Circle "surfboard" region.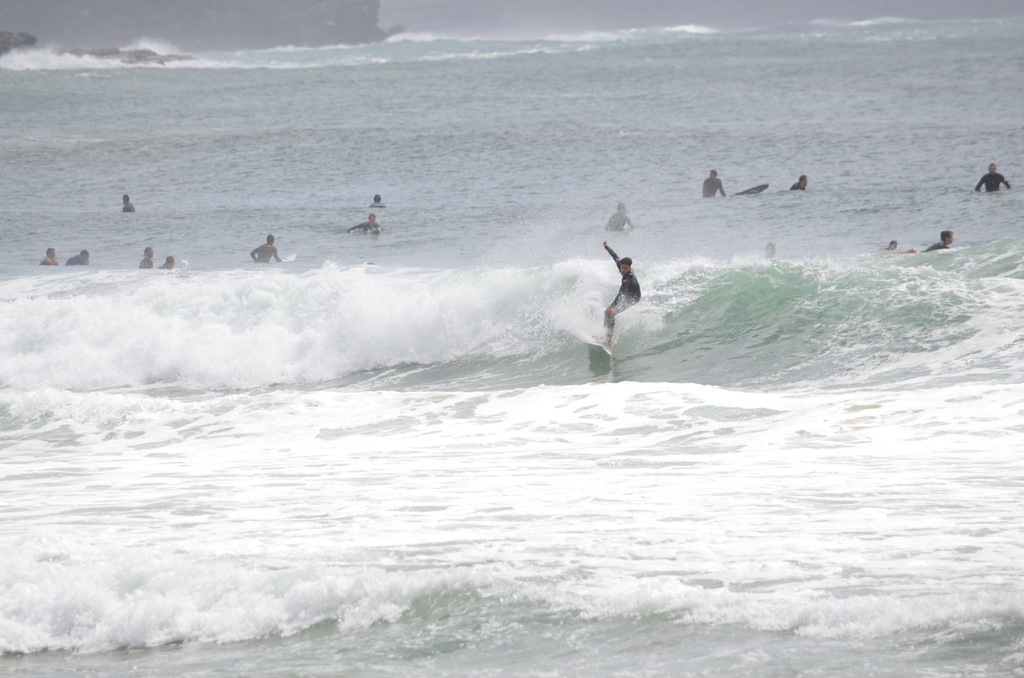
Region: left=723, top=179, right=771, bottom=196.
